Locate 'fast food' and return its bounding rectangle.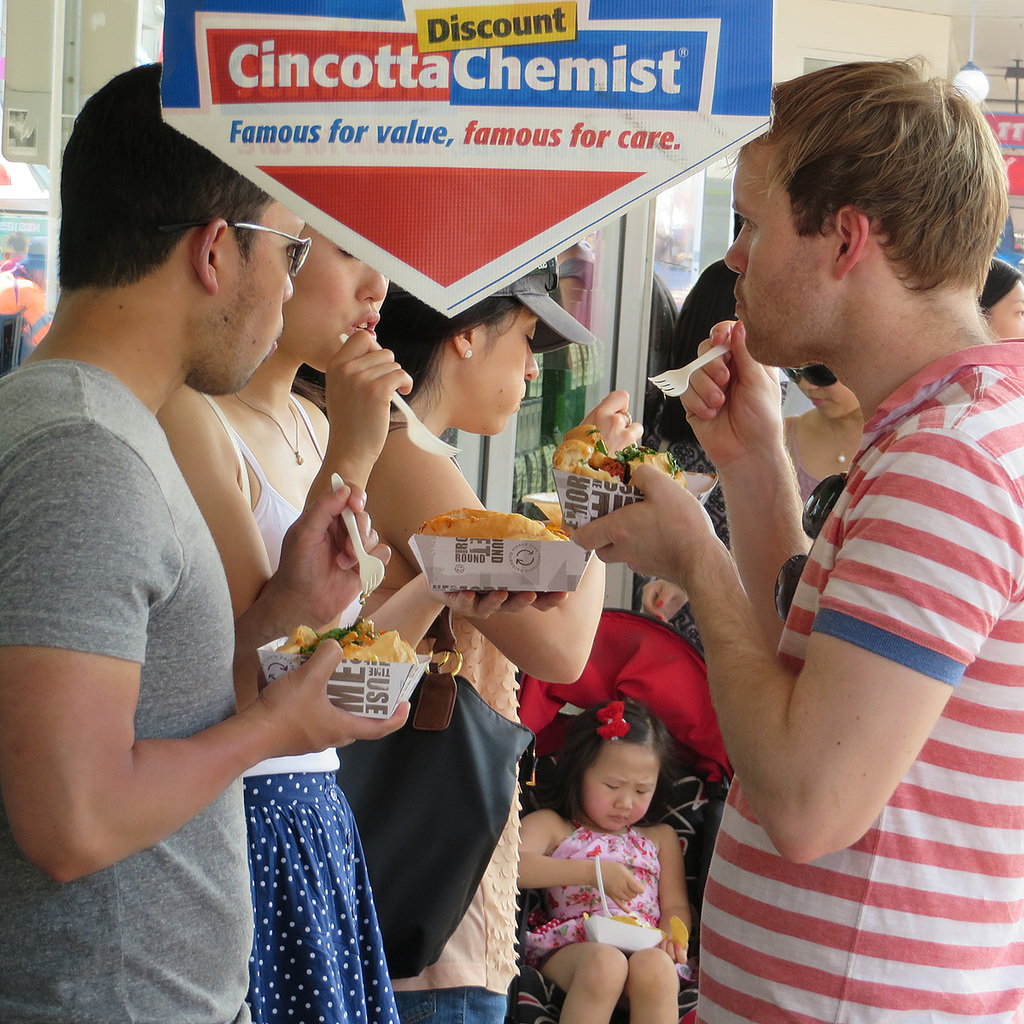
rect(666, 915, 689, 946).
